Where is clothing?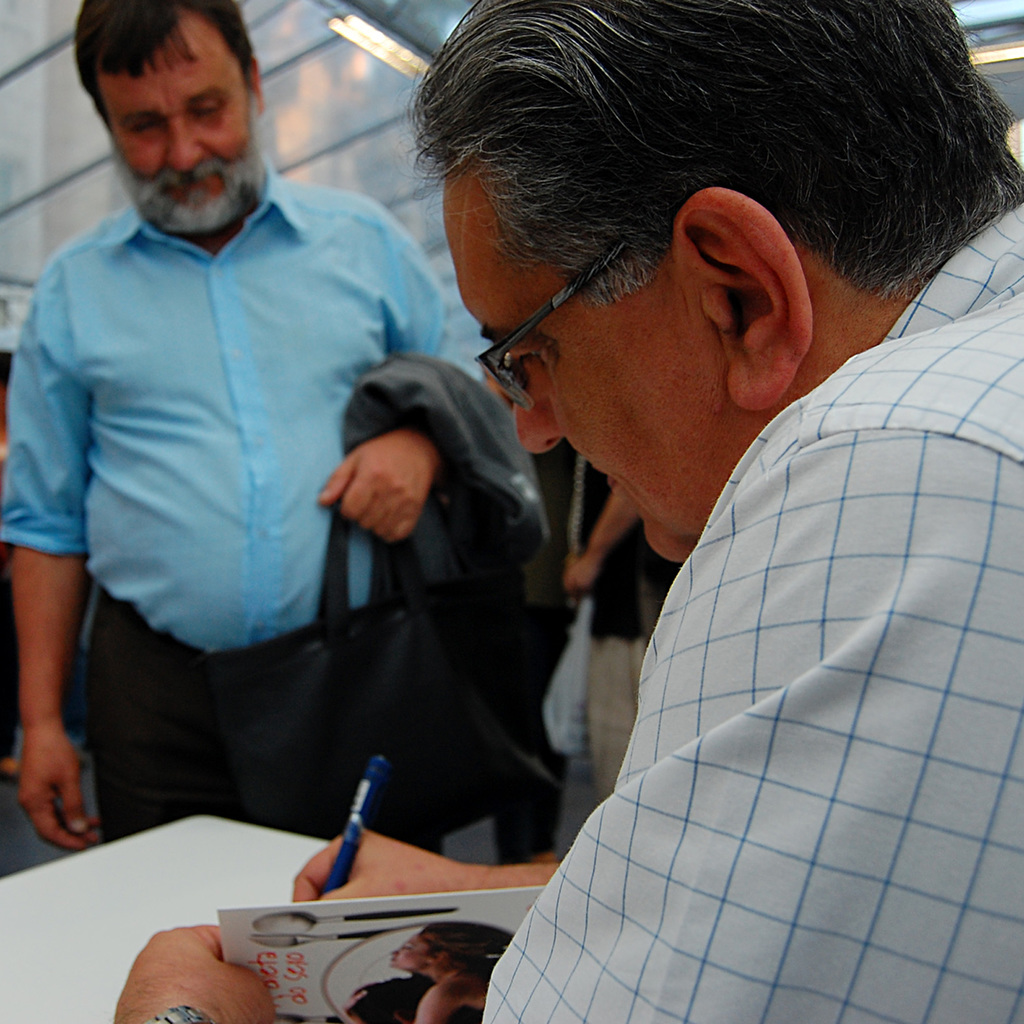
[left=0, top=166, right=610, bottom=828].
